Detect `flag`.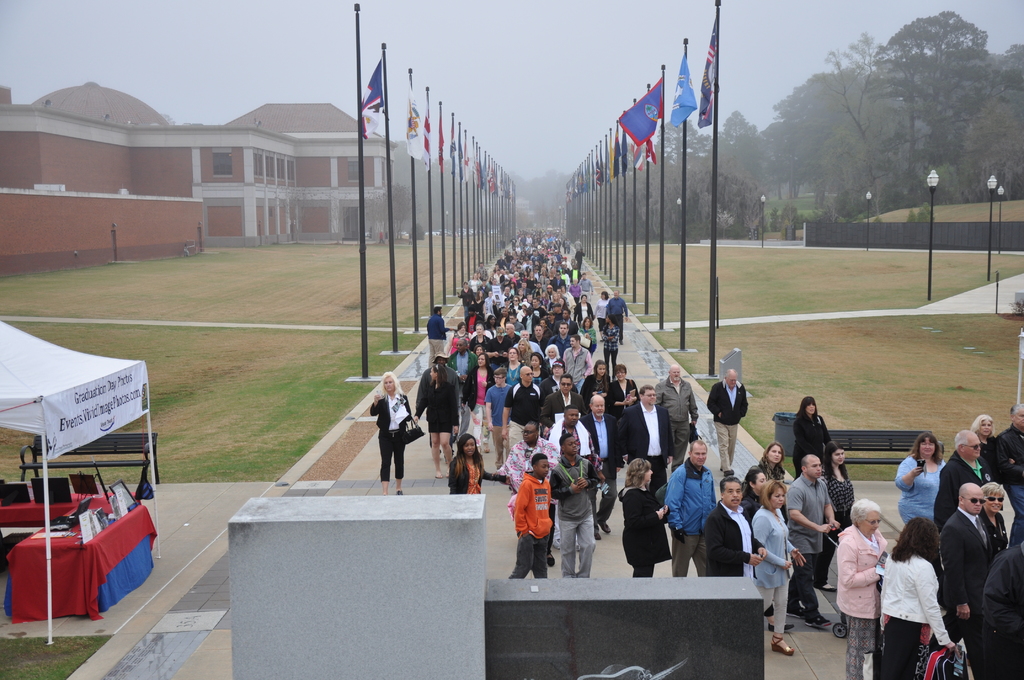
Detected at 698, 0, 722, 131.
